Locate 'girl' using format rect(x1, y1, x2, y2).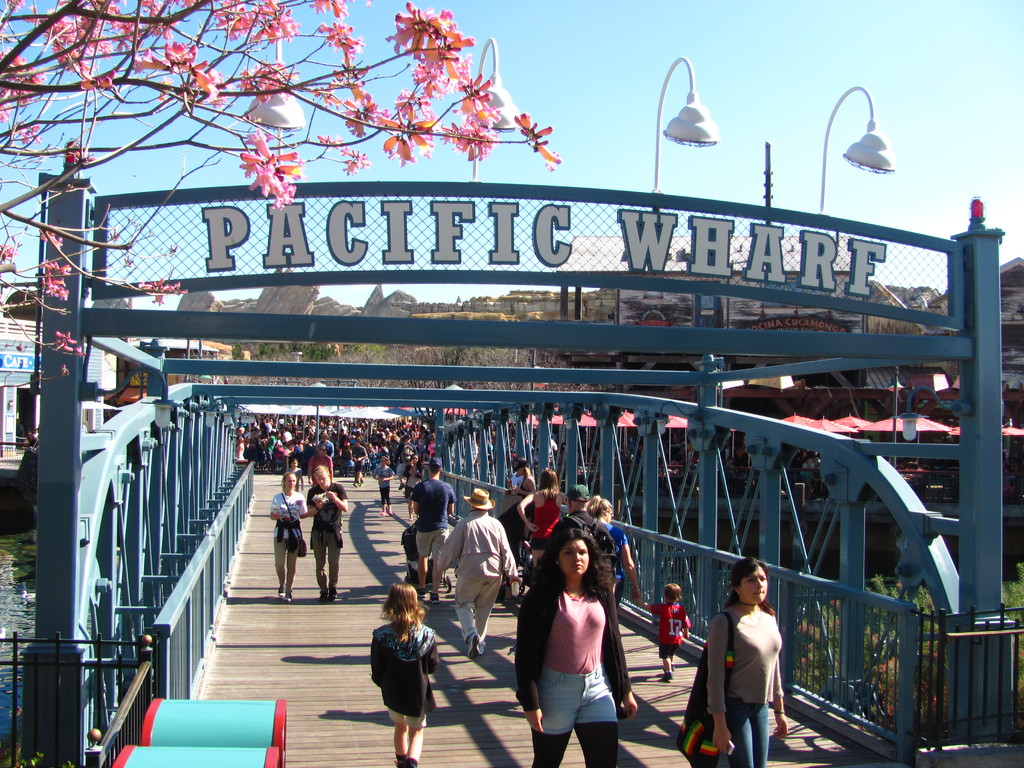
rect(371, 588, 440, 765).
